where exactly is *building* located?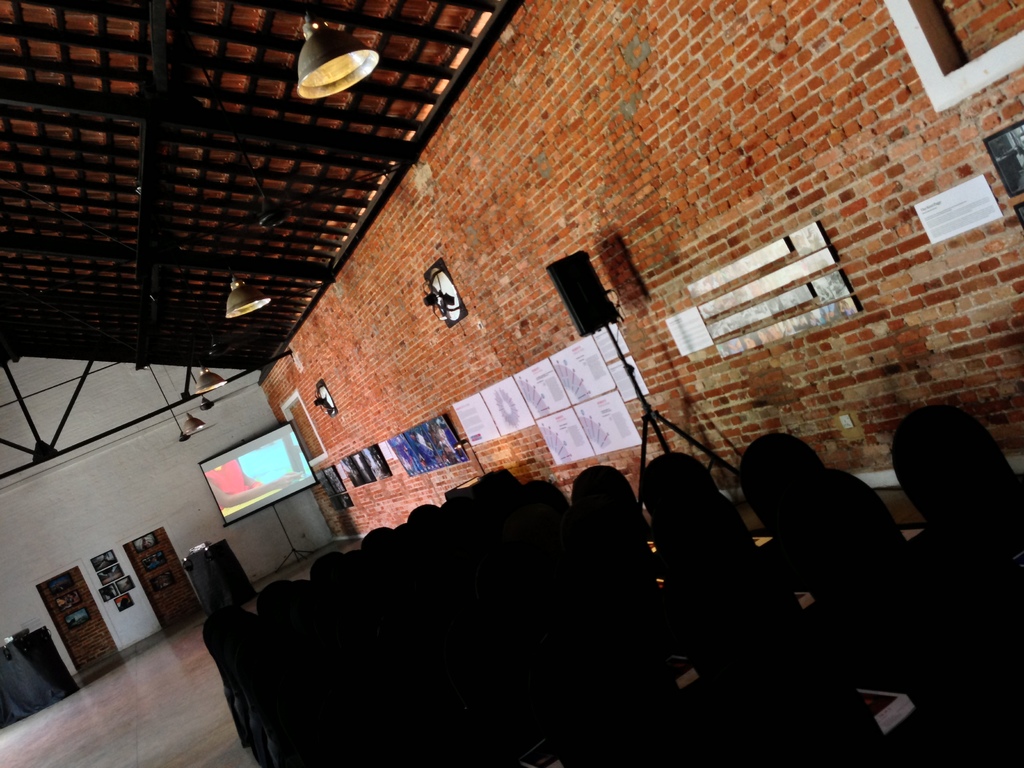
Its bounding box is <box>0,1,1023,767</box>.
